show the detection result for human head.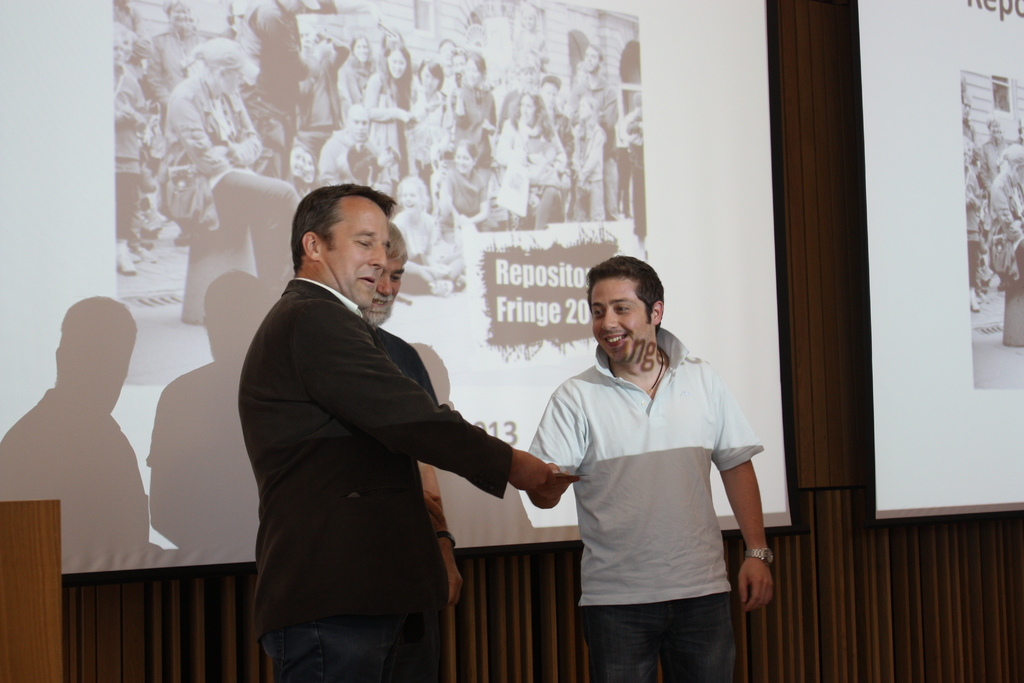
pyautogui.locateOnScreen(305, 149, 318, 178).
